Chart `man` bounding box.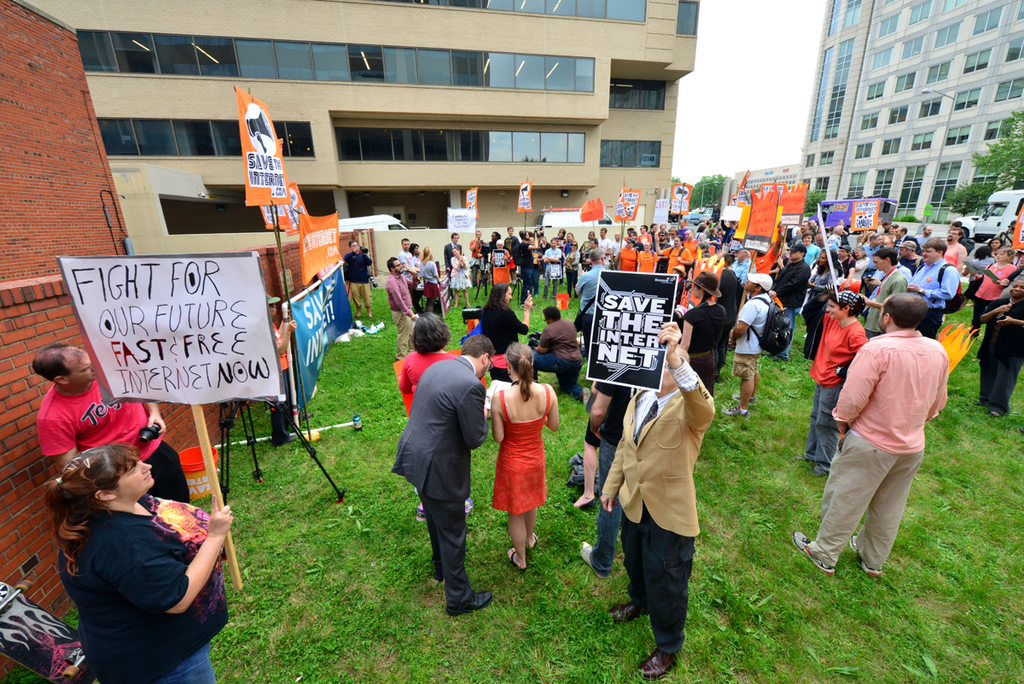
Charted: 383/255/419/362.
